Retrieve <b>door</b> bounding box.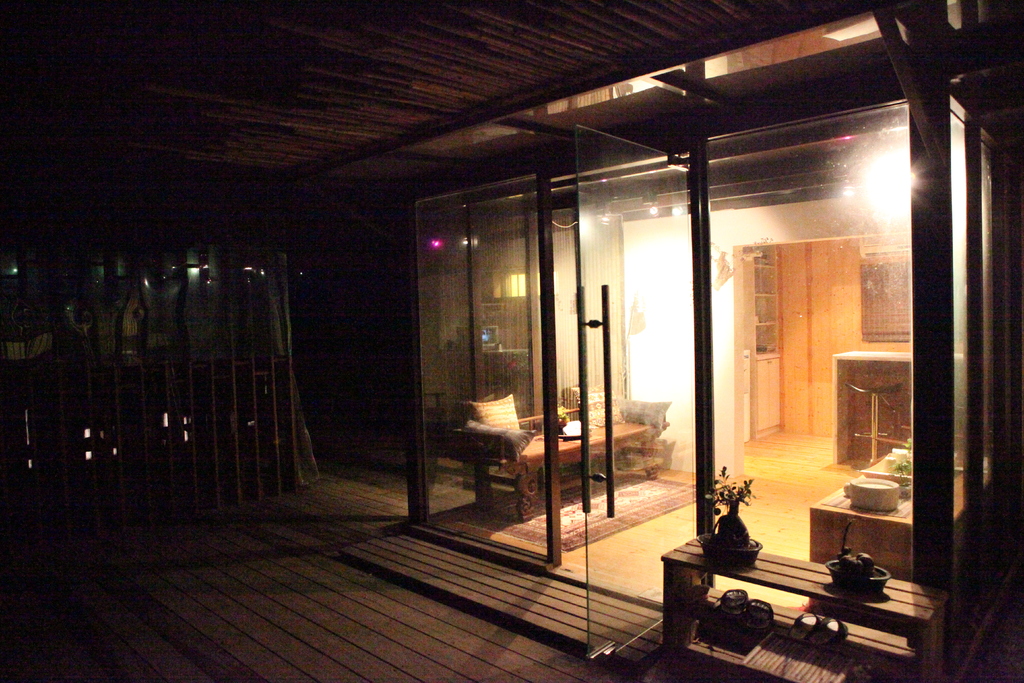
Bounding box: 561, 120, 701, 661.
